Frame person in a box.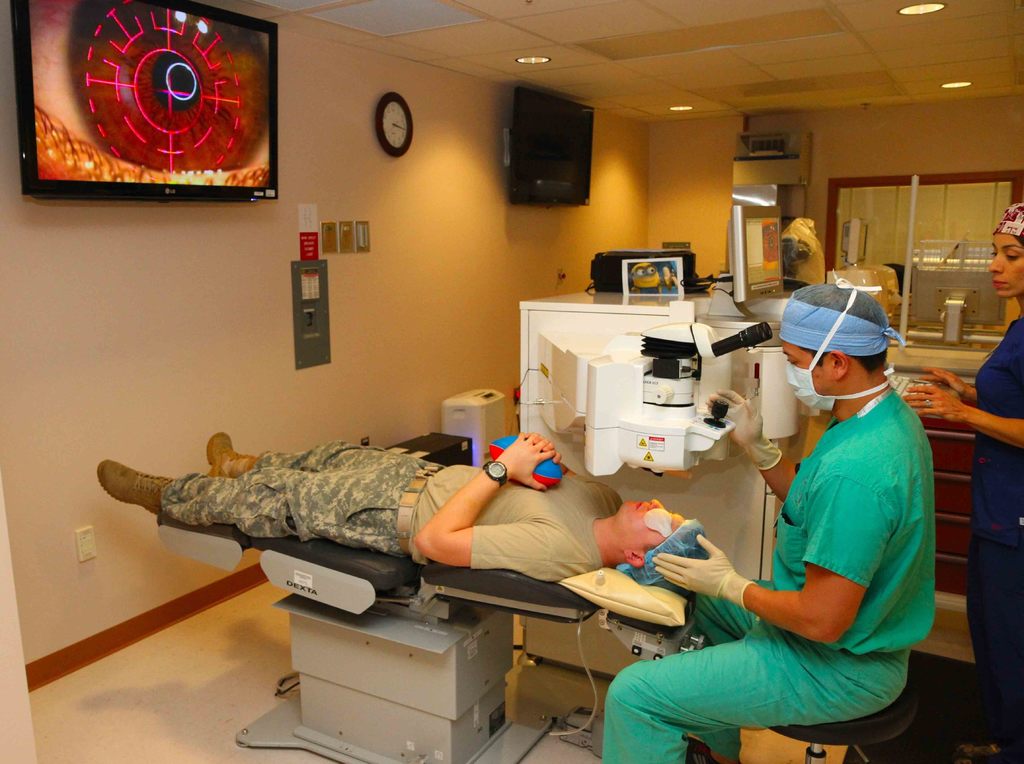
x1=592, y1=283, x2=934, y2=763.
